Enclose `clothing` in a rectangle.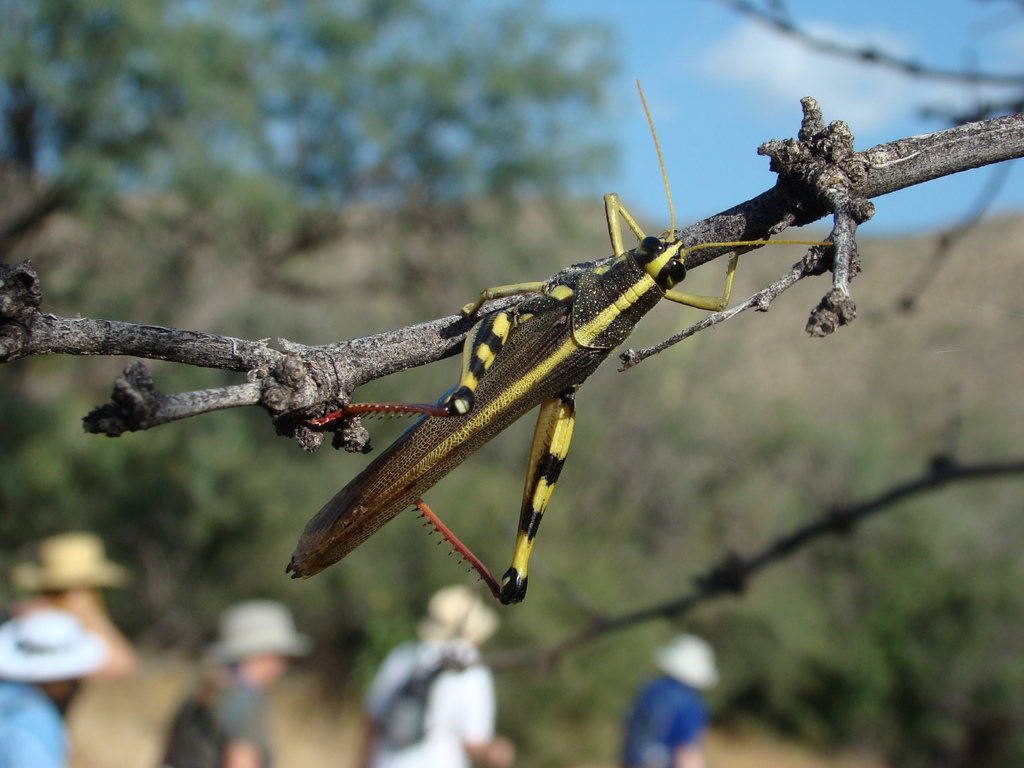
box=[0, 684, 67, 767].
